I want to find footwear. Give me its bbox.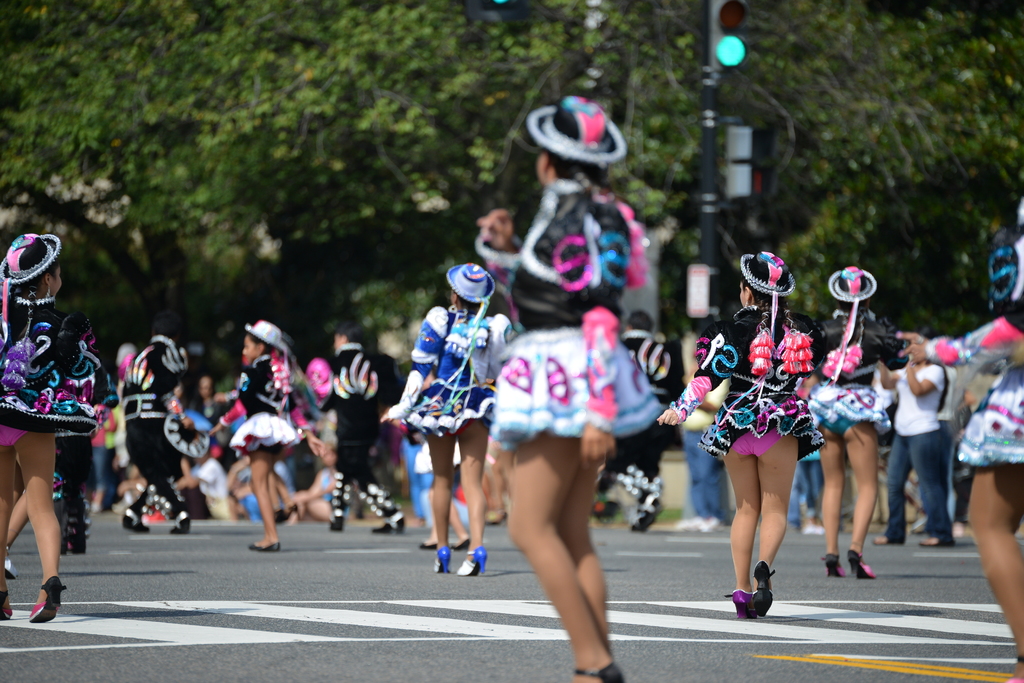
748/565/776/618.
